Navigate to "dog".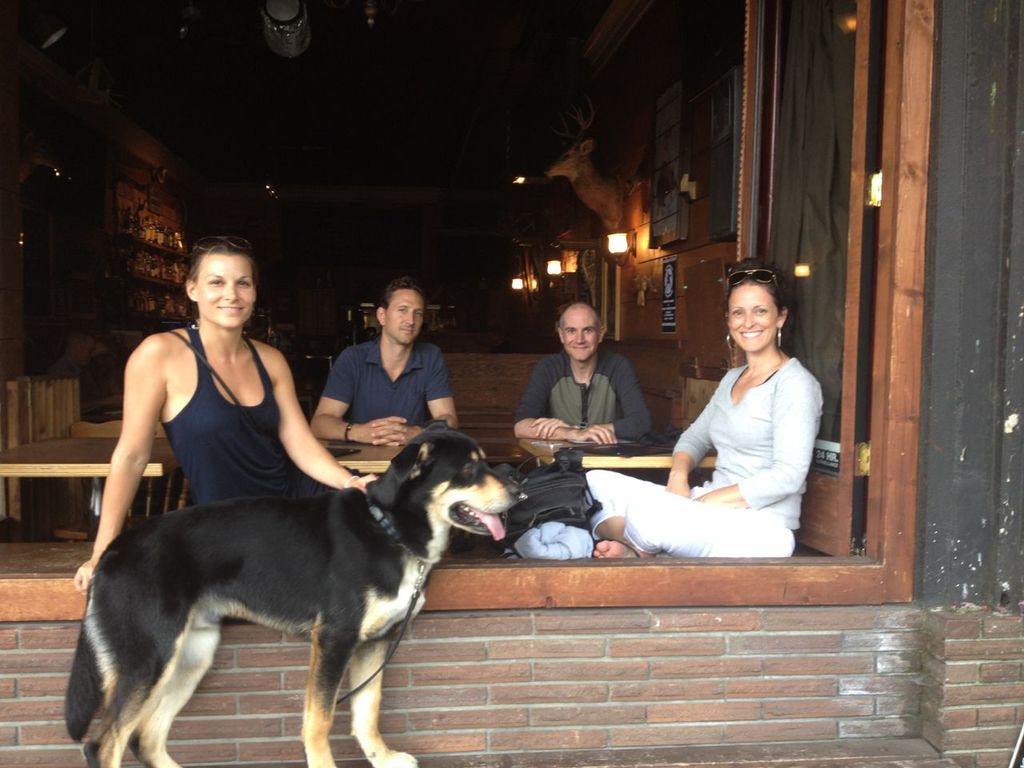
Navigation target: detection(55, 418, 525, 767).
